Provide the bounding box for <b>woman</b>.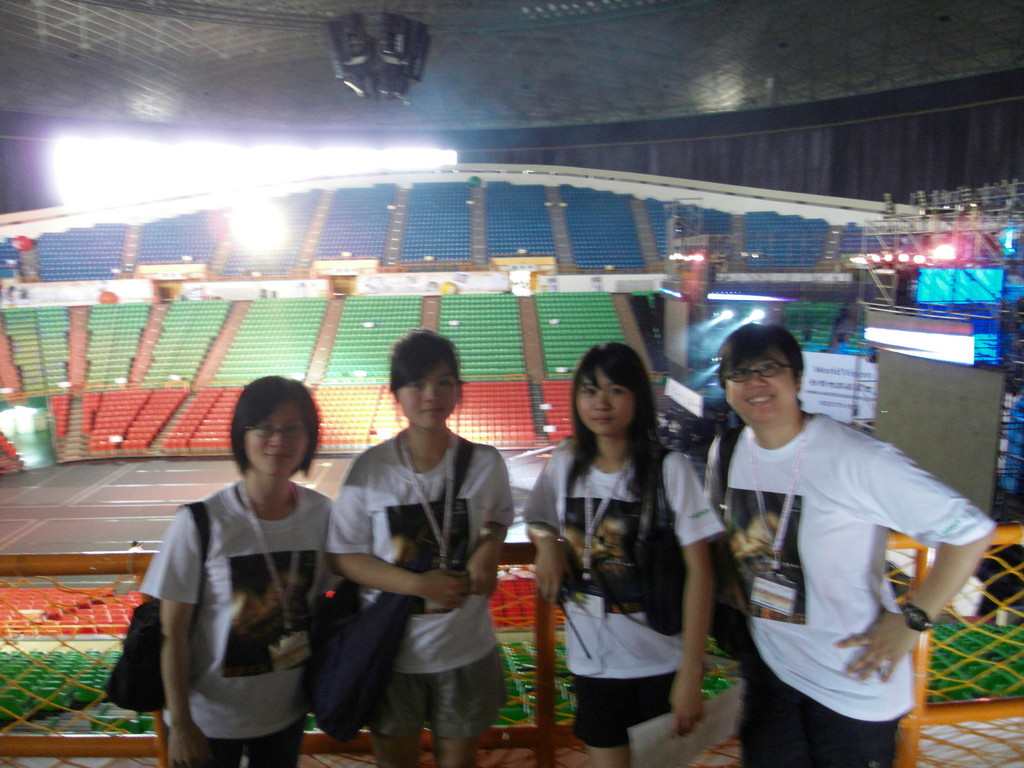
x1=324 y1=330 x2=513 y2=767.
